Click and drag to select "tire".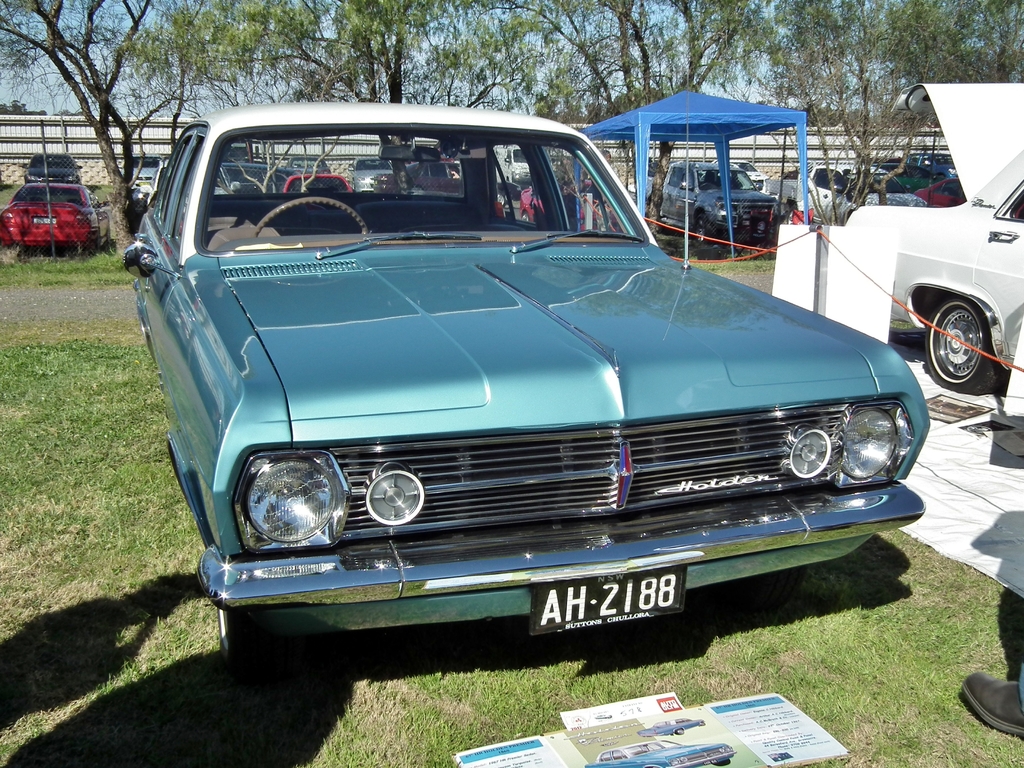
Selection: {"left": 219, "top": 573, "right": 269, "bottom": 679}.
